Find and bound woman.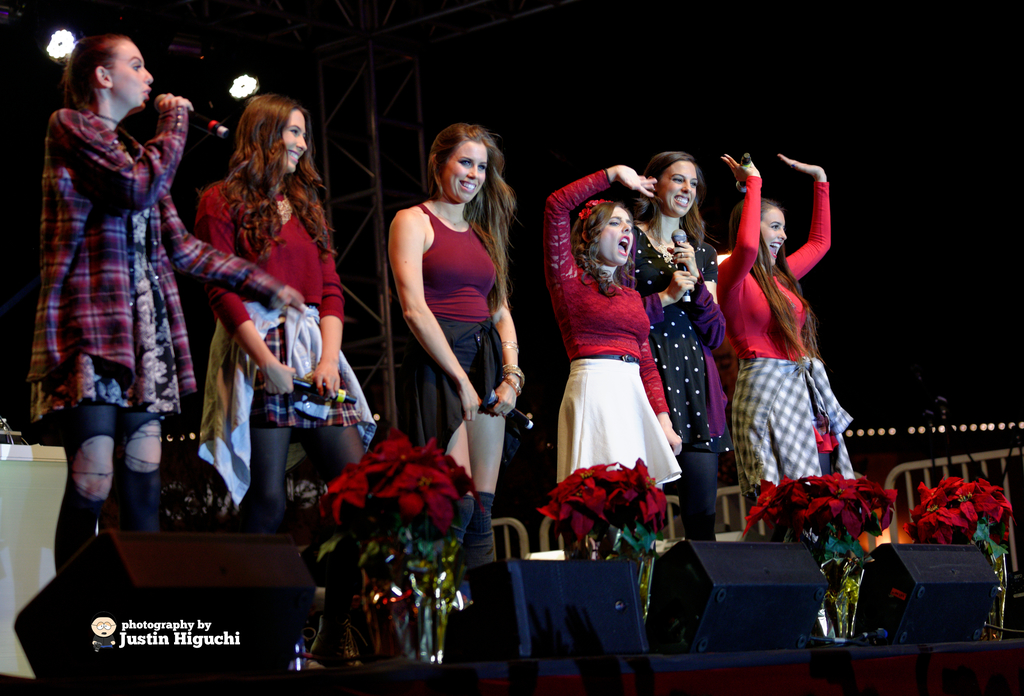
Bound: box(34, 21, 295, 581).
